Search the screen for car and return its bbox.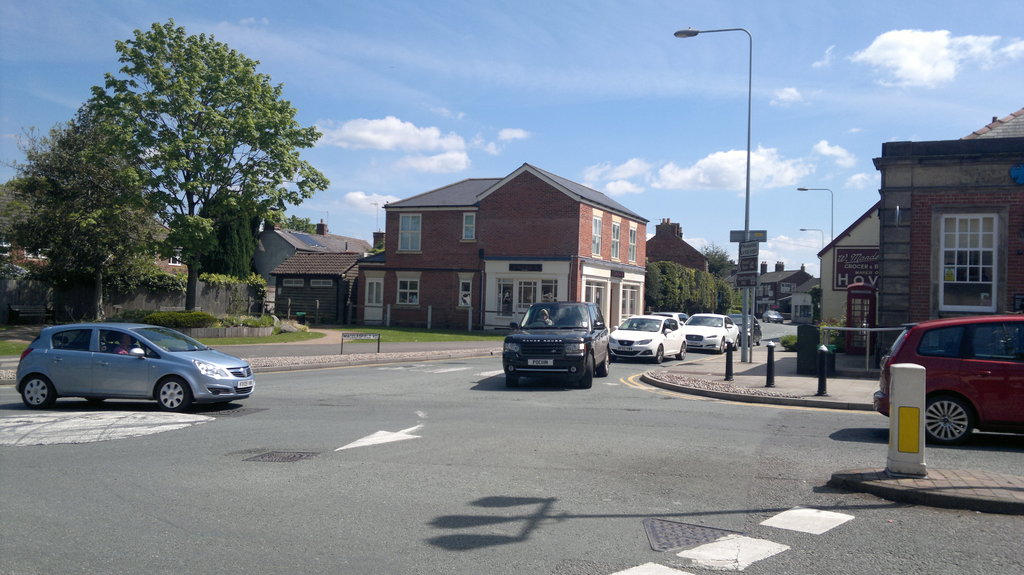
Found: [x1=15, y1=320, x2=250, y2=411].
